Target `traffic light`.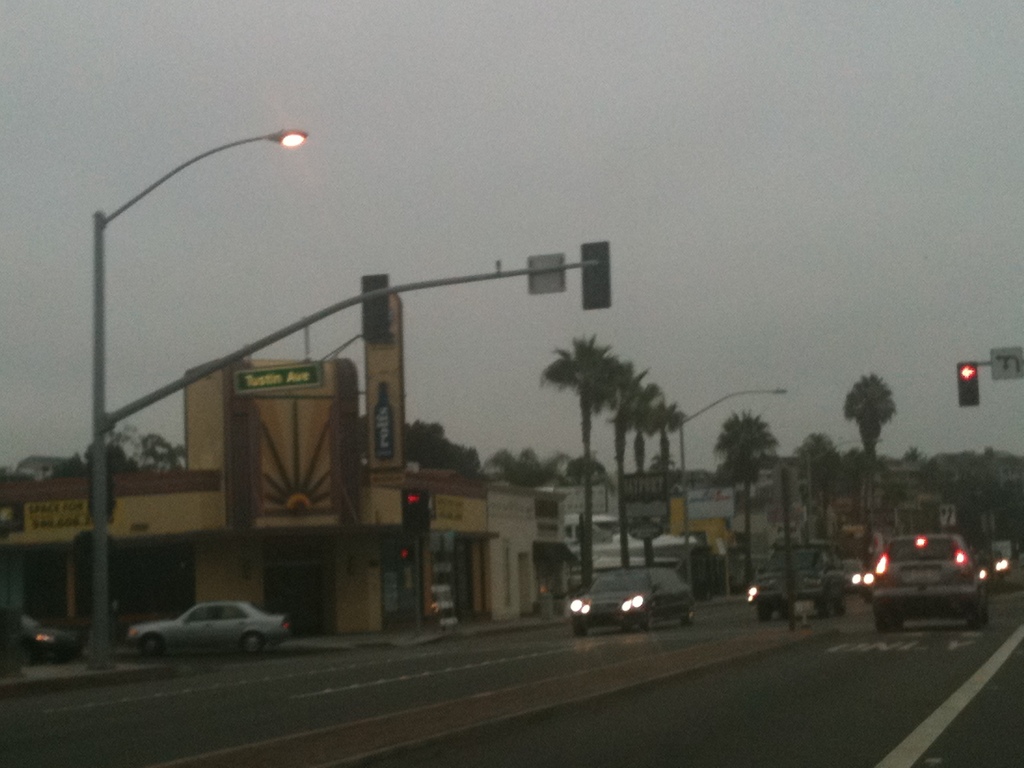
Target region: [397, 543, 412, 563].
